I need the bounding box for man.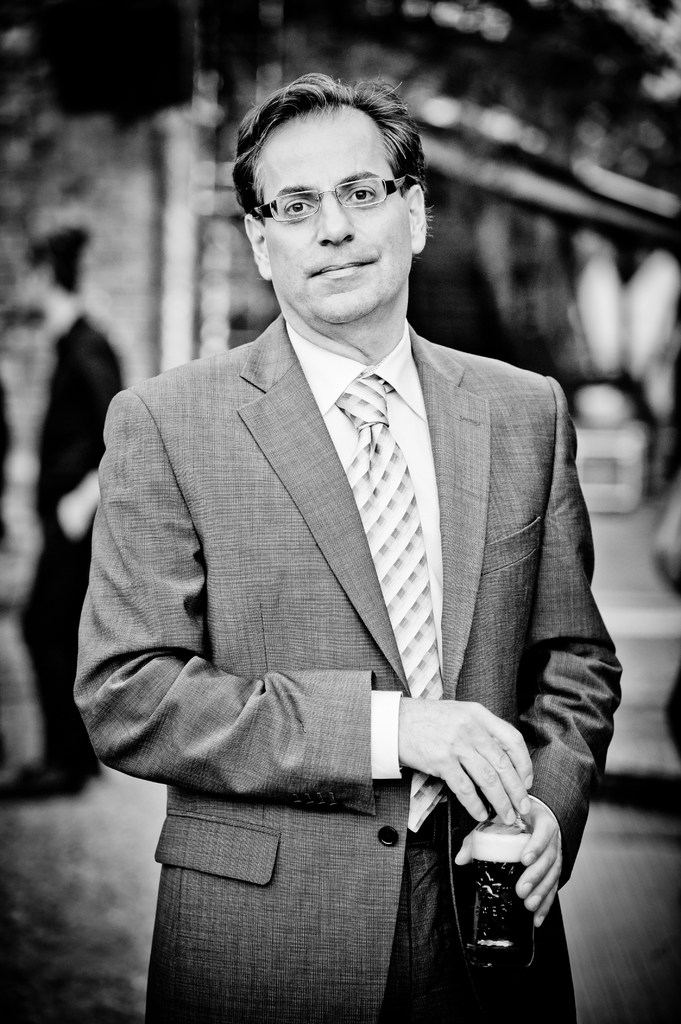
Here it is: detection(15, 239, 132, 798).
